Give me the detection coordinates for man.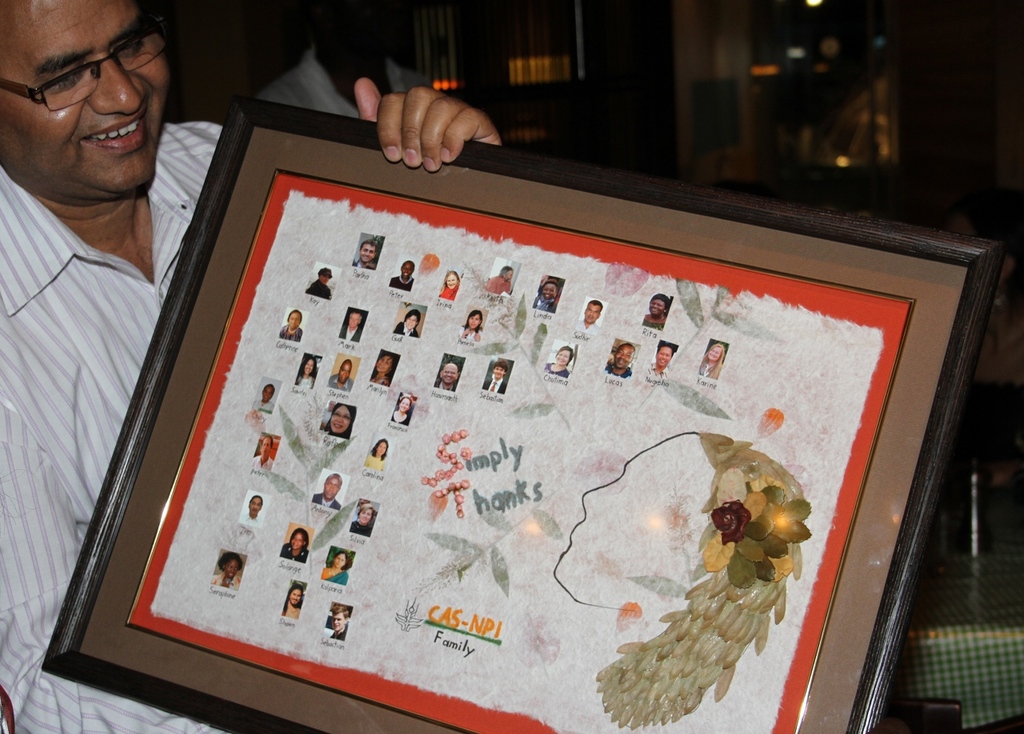
(238, 496, 265, 523).
